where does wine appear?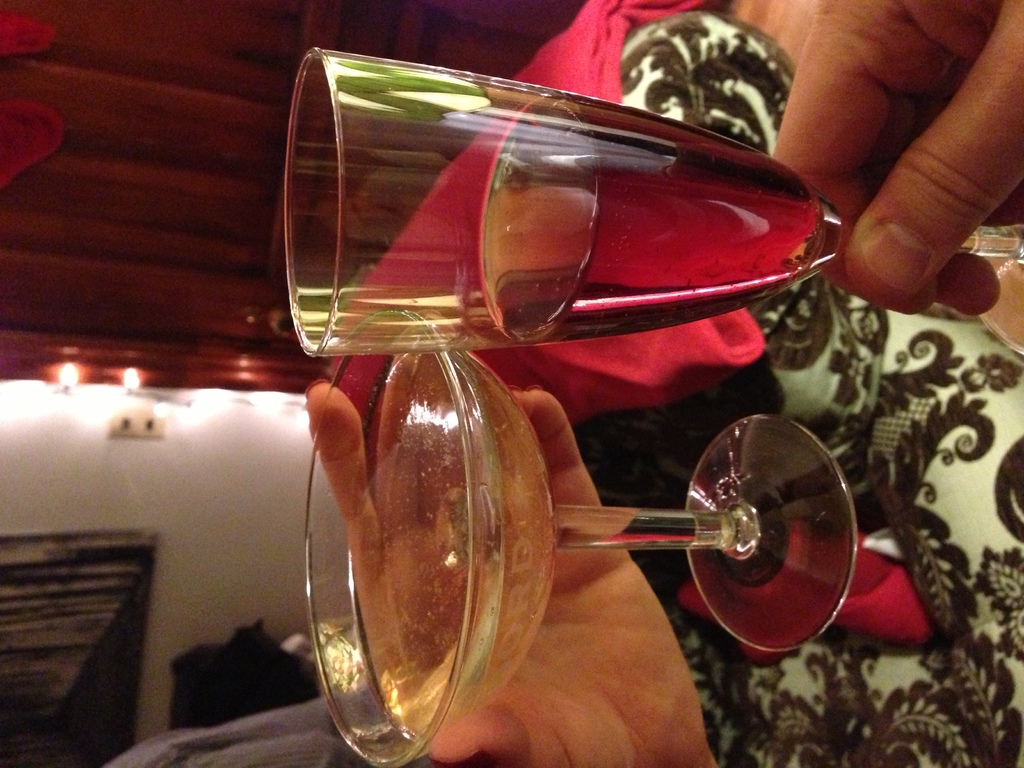
Appears at {"left": 472, "top": 117, "right": 845, "bottom": 353}.
